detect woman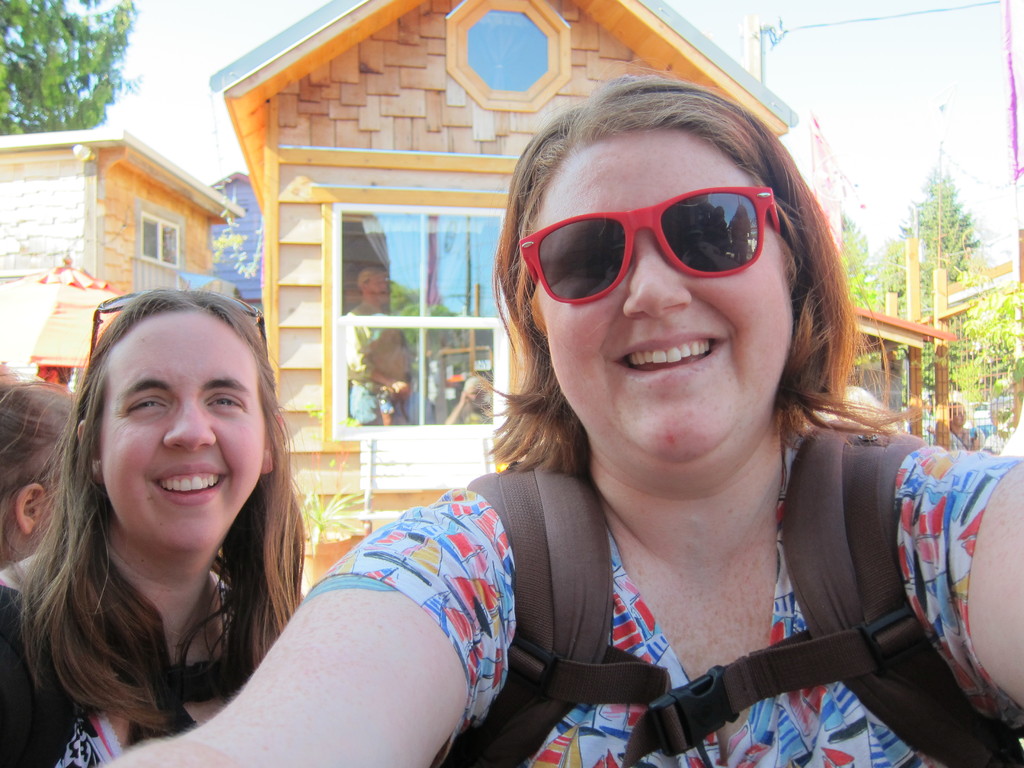
left=0, top=383, right=75, bottom=569
